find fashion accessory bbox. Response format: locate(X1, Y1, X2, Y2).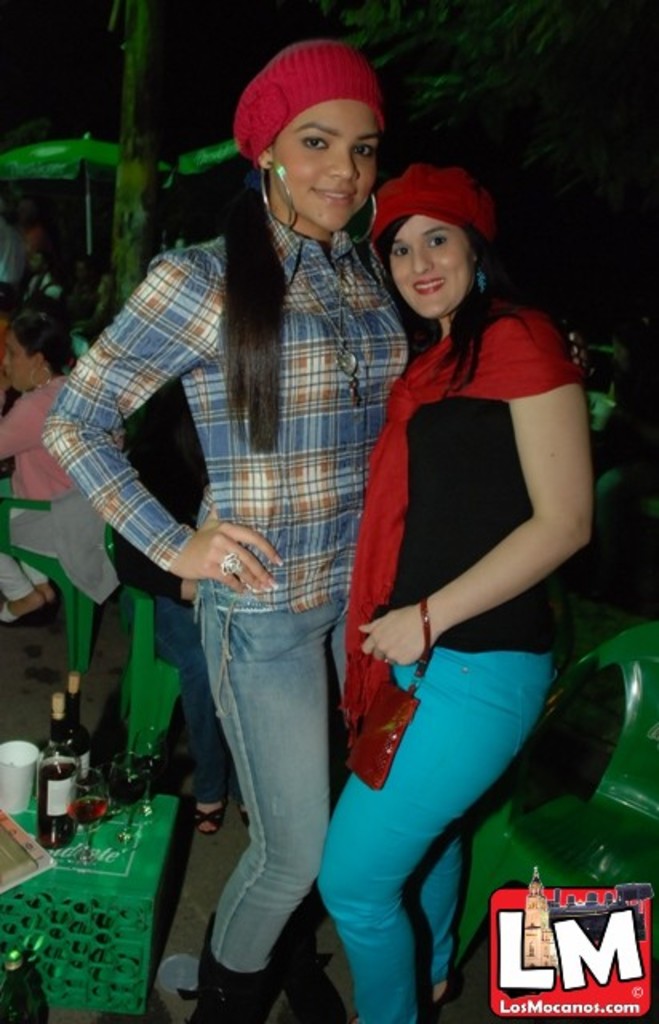
locate(480, 270, 485, 294).
